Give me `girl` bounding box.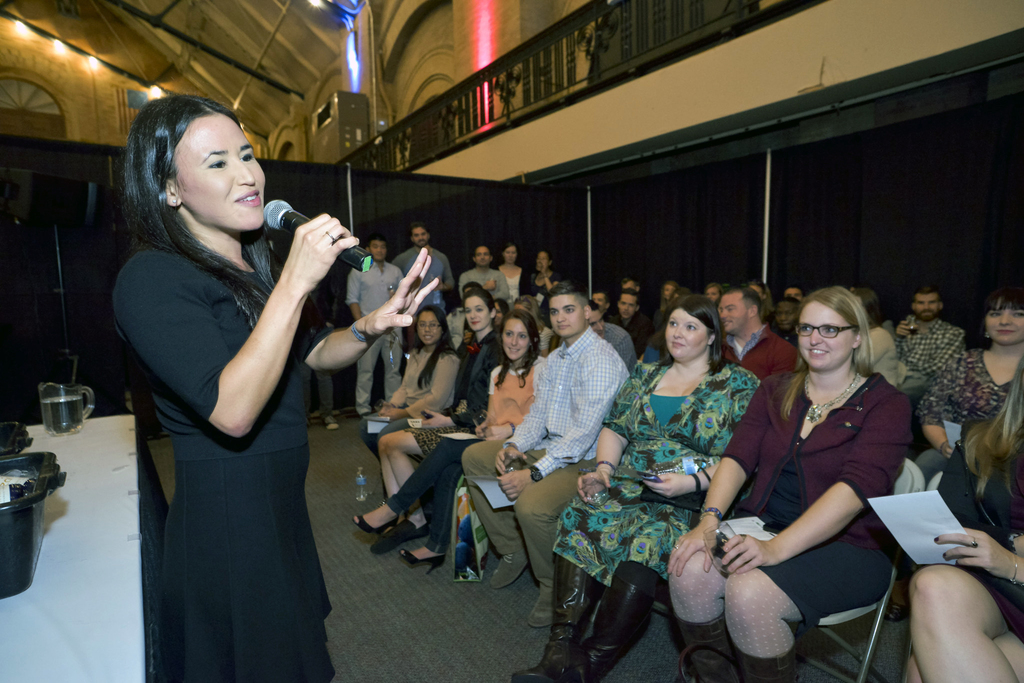
(x1=666, y1=292, x2=922, y2=682).
